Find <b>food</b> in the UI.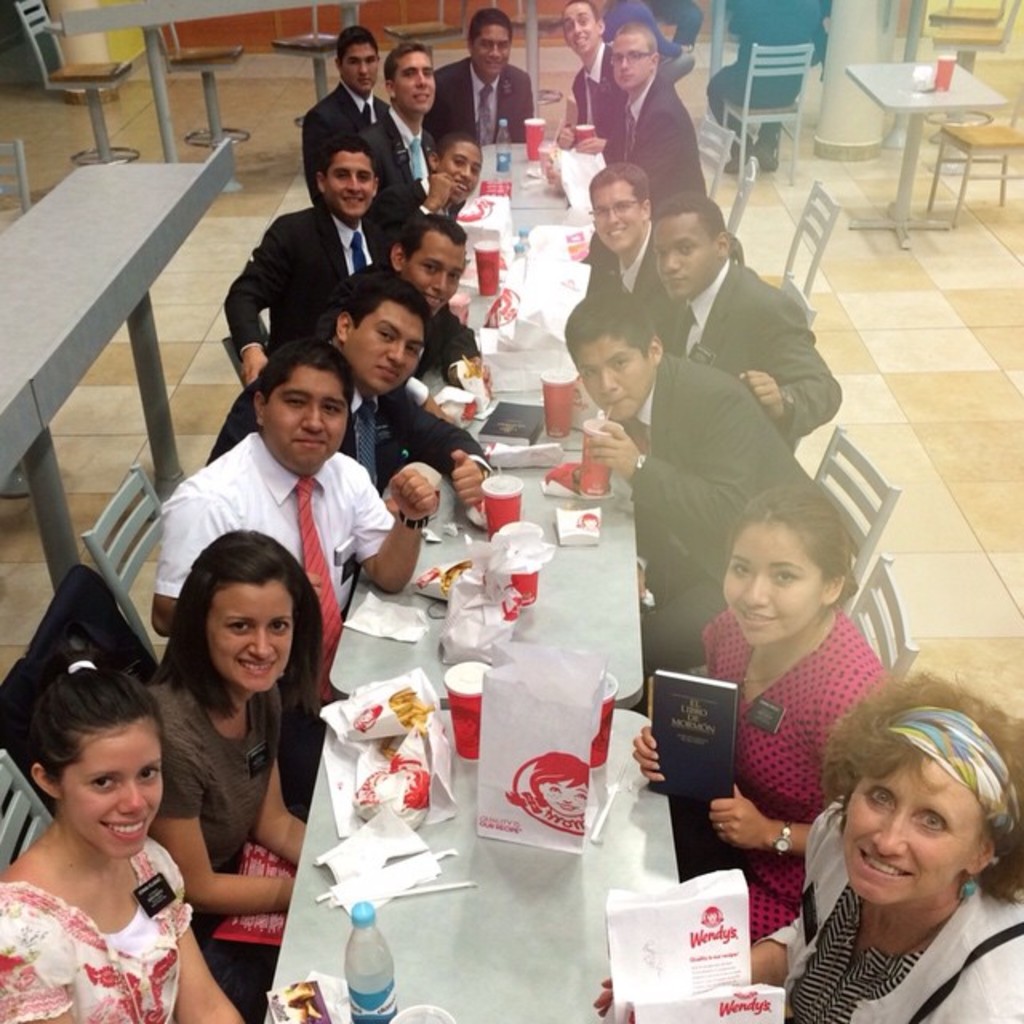
UI element at 350/754/432/830.
